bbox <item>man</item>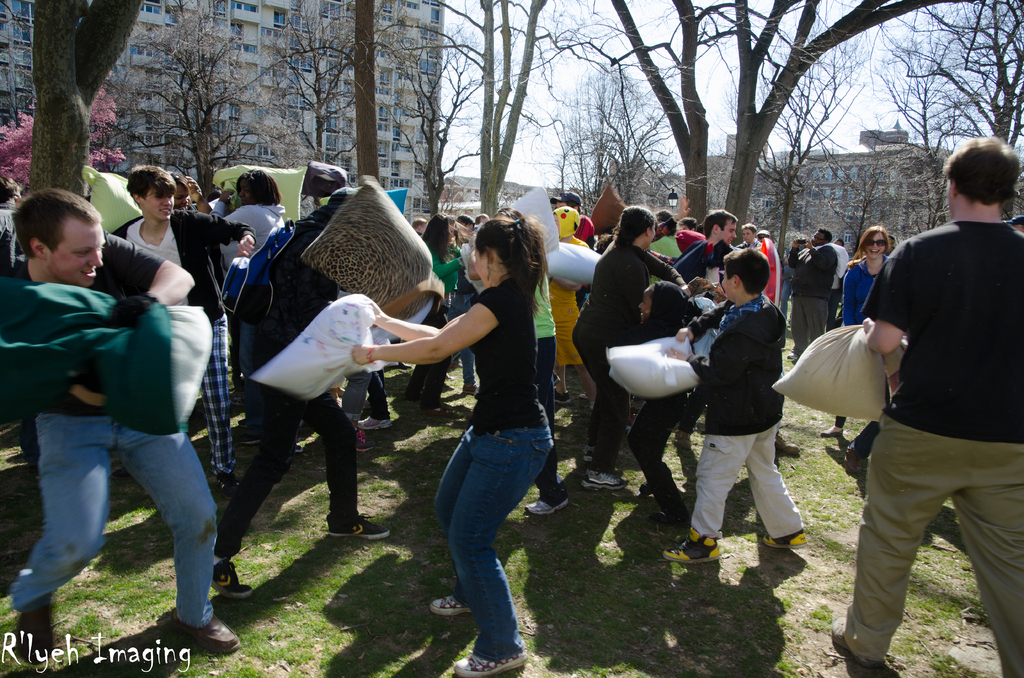
554:191:597:248
